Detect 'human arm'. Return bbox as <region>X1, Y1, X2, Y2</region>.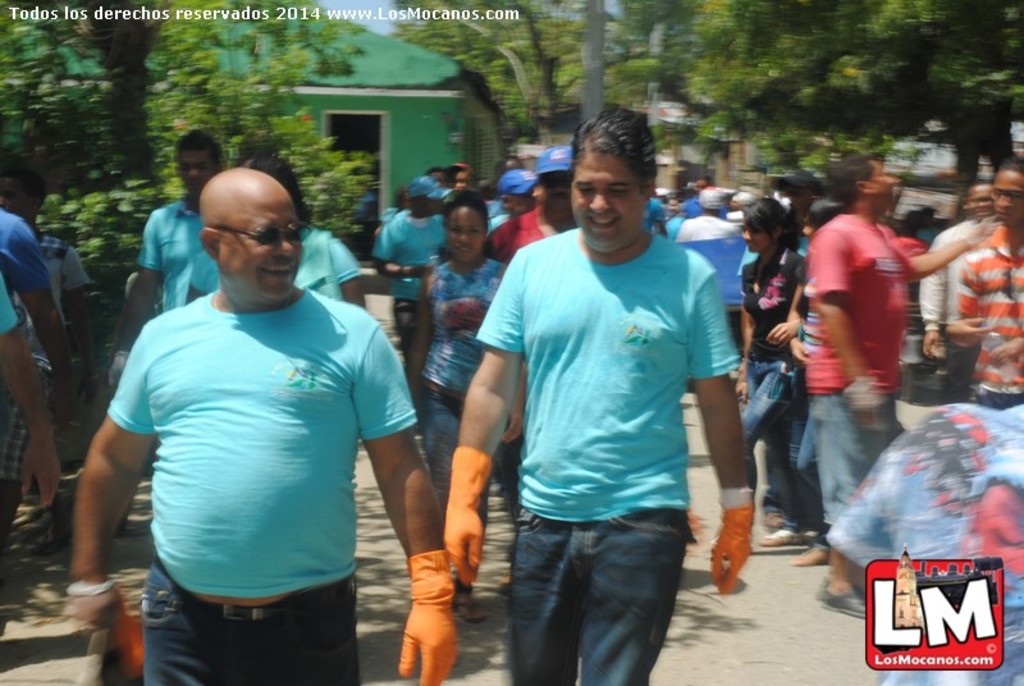
<region>54, 375, 150, 609</region>.
